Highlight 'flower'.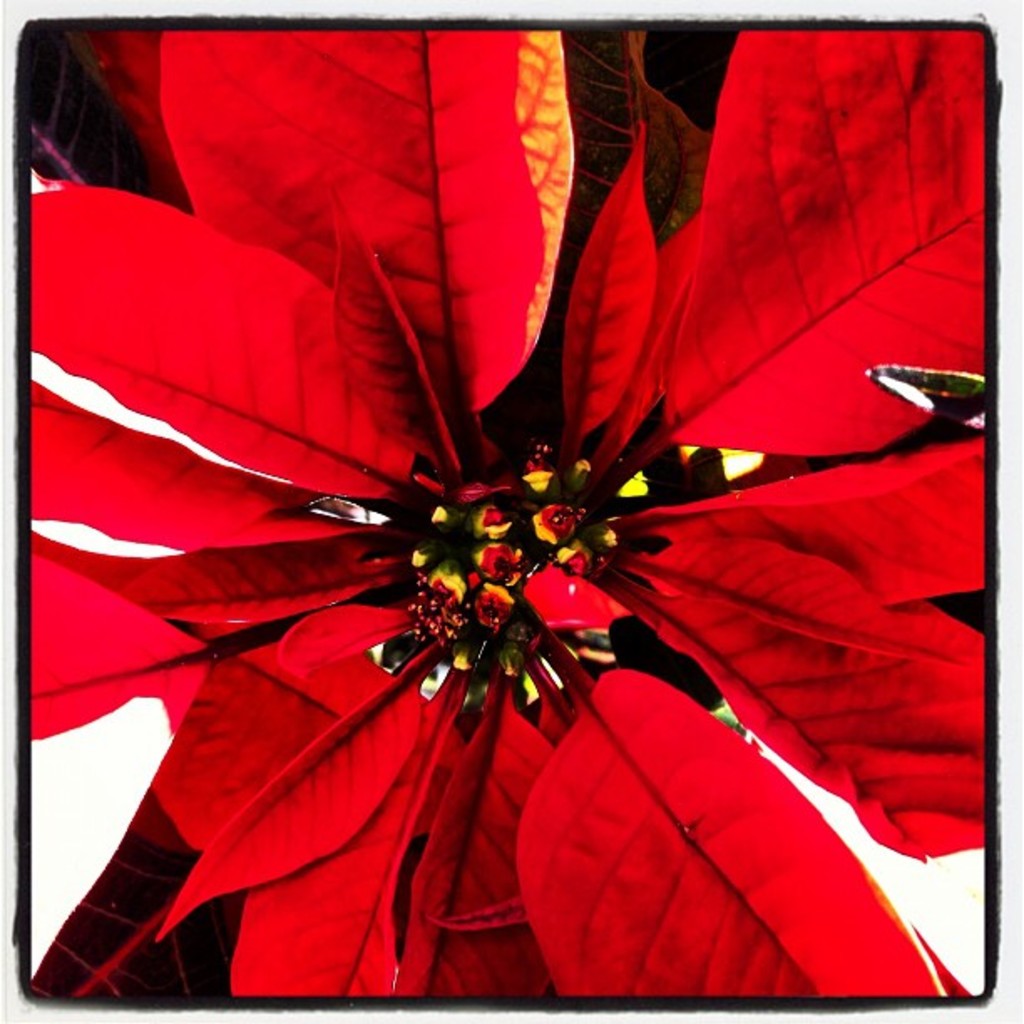
Highlighted region: 50,122,929,982.
